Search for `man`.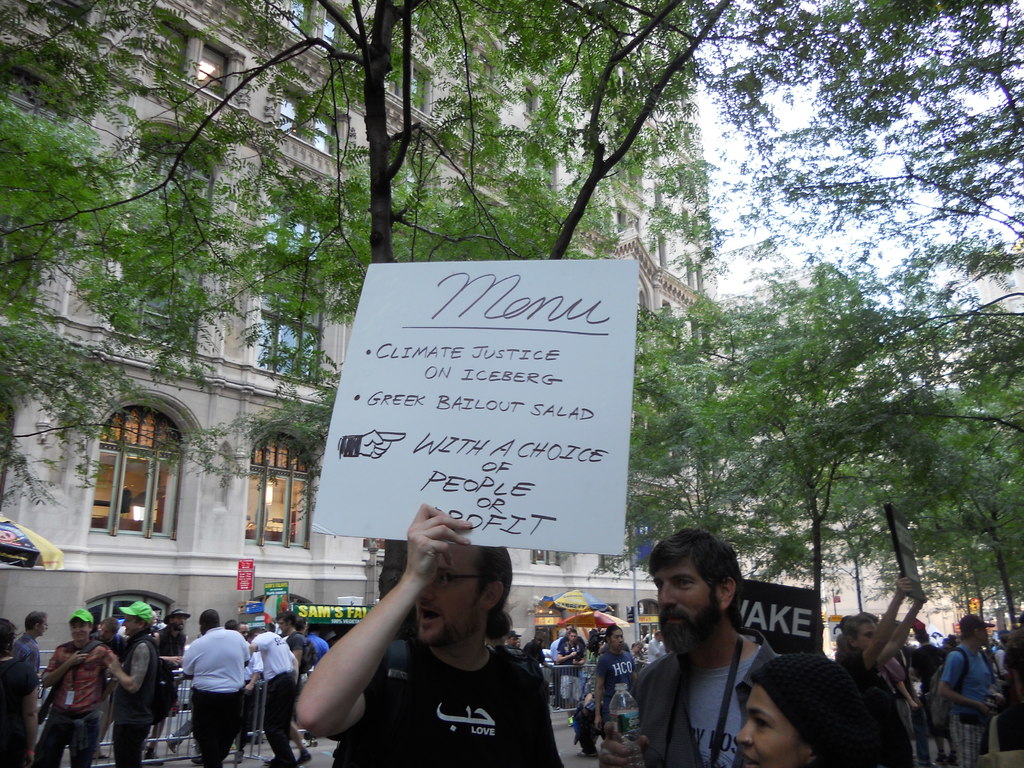
Found at x1=561, y1=622, x2=573, y2=632.
